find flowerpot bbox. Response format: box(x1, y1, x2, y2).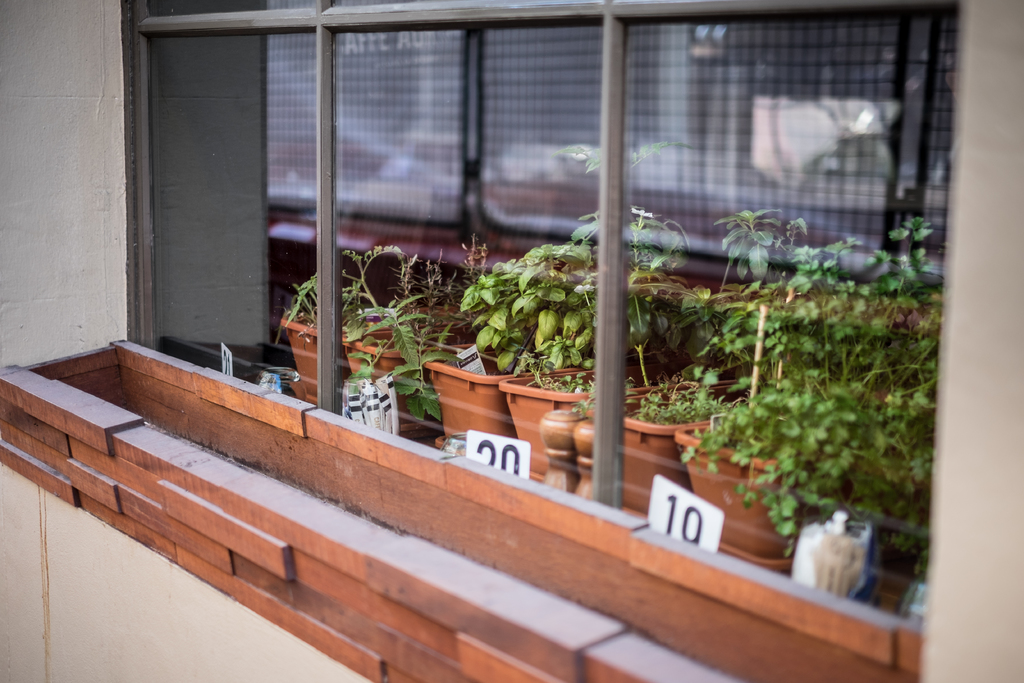
box(672, 424, 828, 559).
